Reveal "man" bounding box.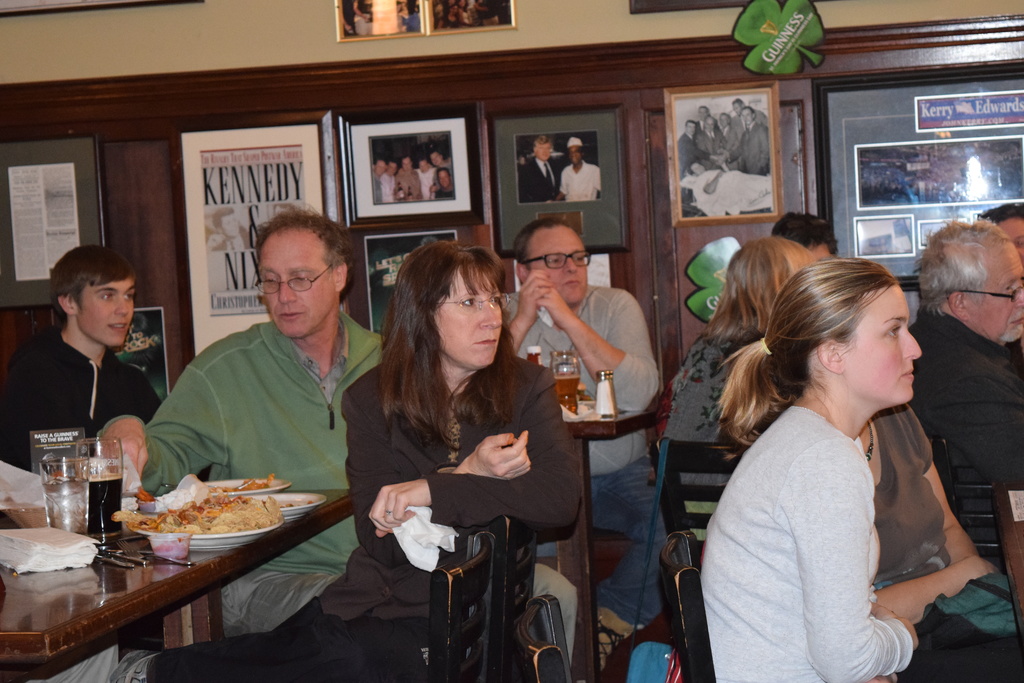
Revealed: locate(94, 202, 385, 636).
